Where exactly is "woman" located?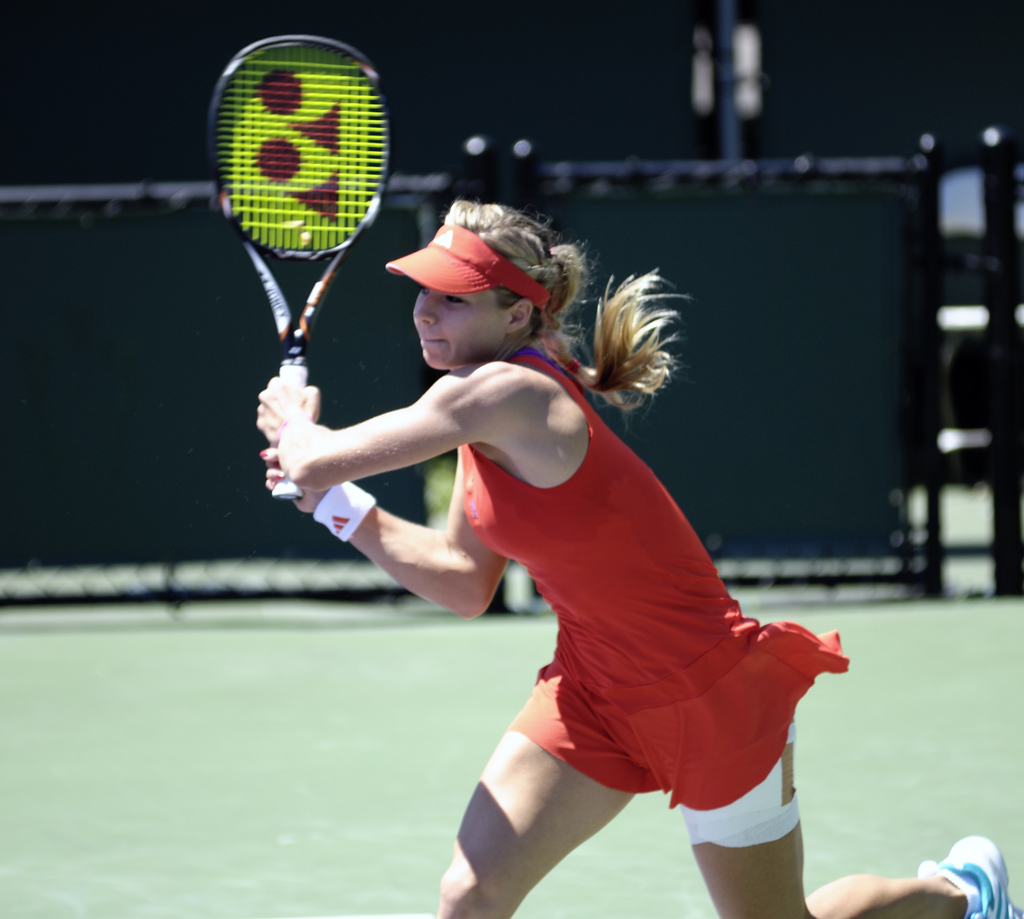
Its bounding box is Rect(255, 205, 858, 916).
